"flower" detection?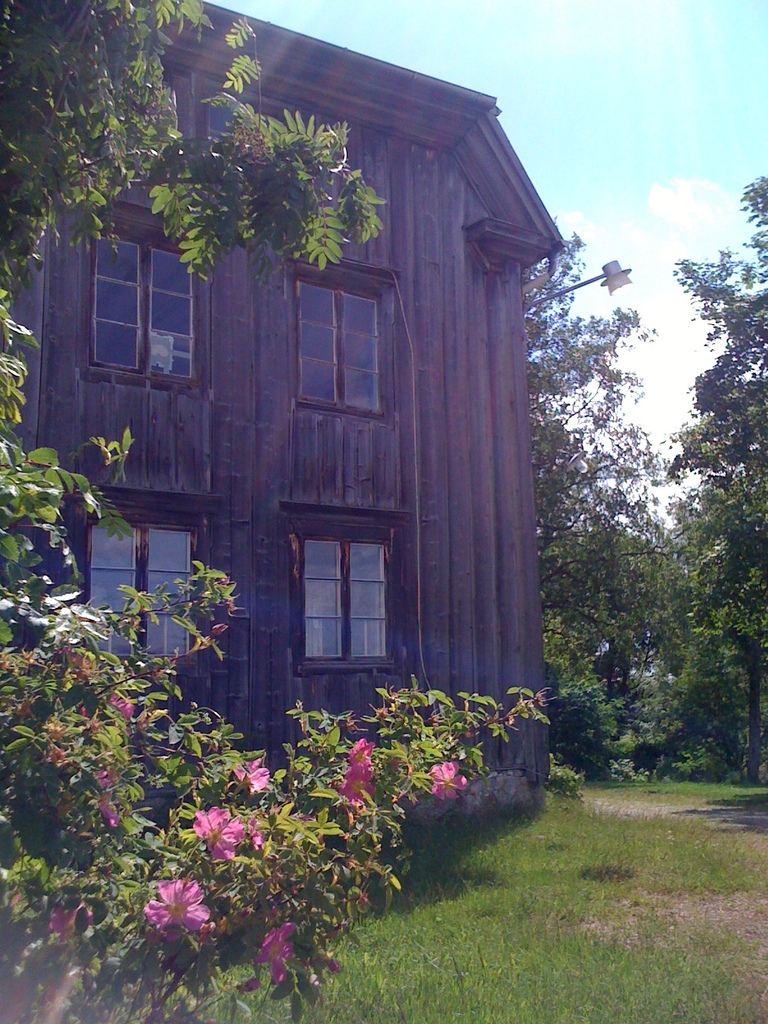
323:954:348:973
